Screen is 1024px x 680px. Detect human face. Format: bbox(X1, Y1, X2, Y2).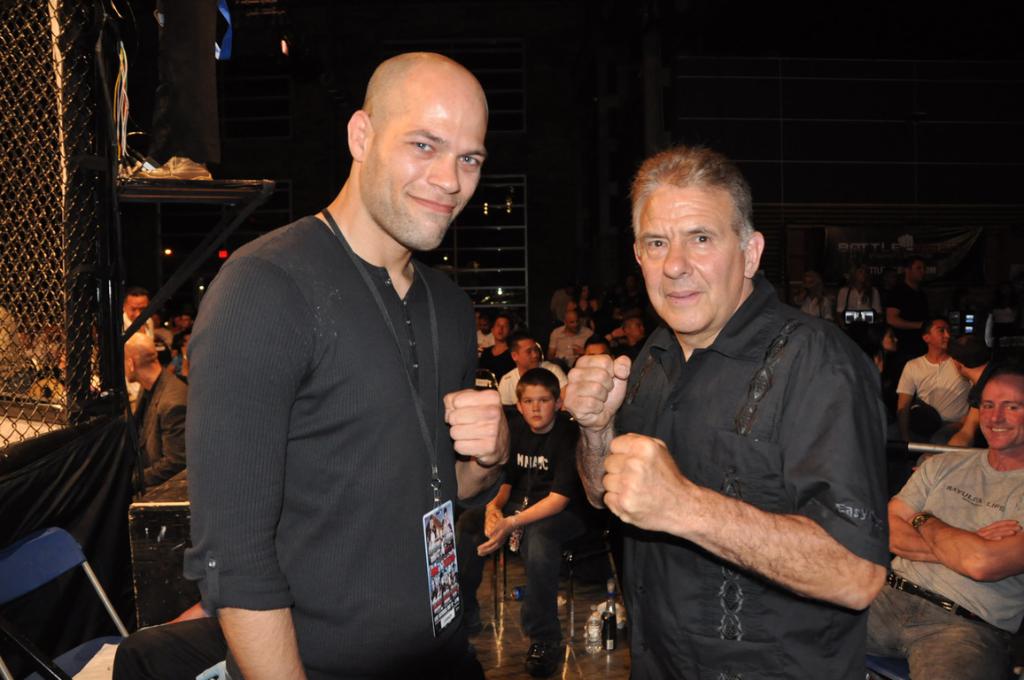
bbox(493, 321, 509, 344).
